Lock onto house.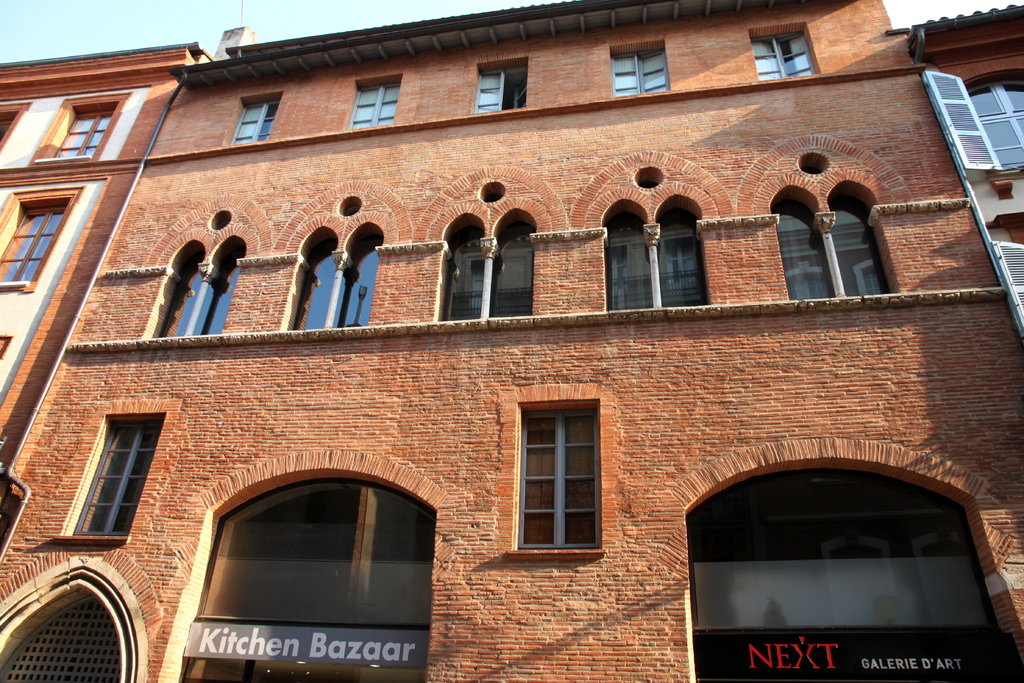
Locked: bbox=[0, 40, 215, 508].
